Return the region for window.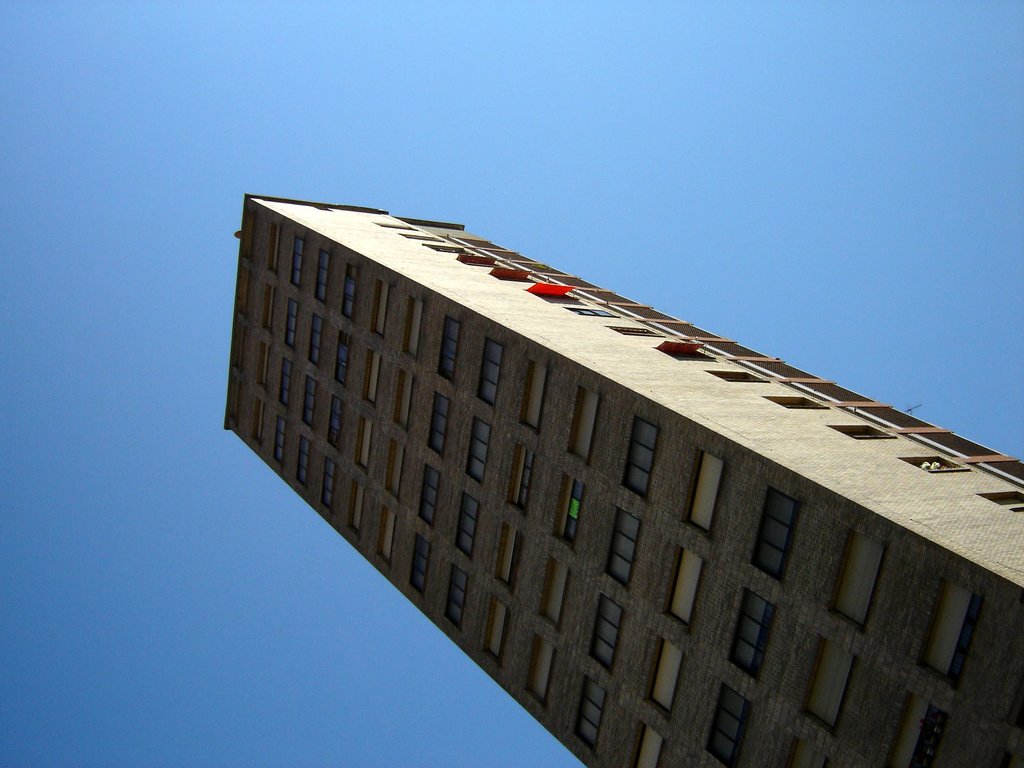
BBox(902, 452, 964, 471).
